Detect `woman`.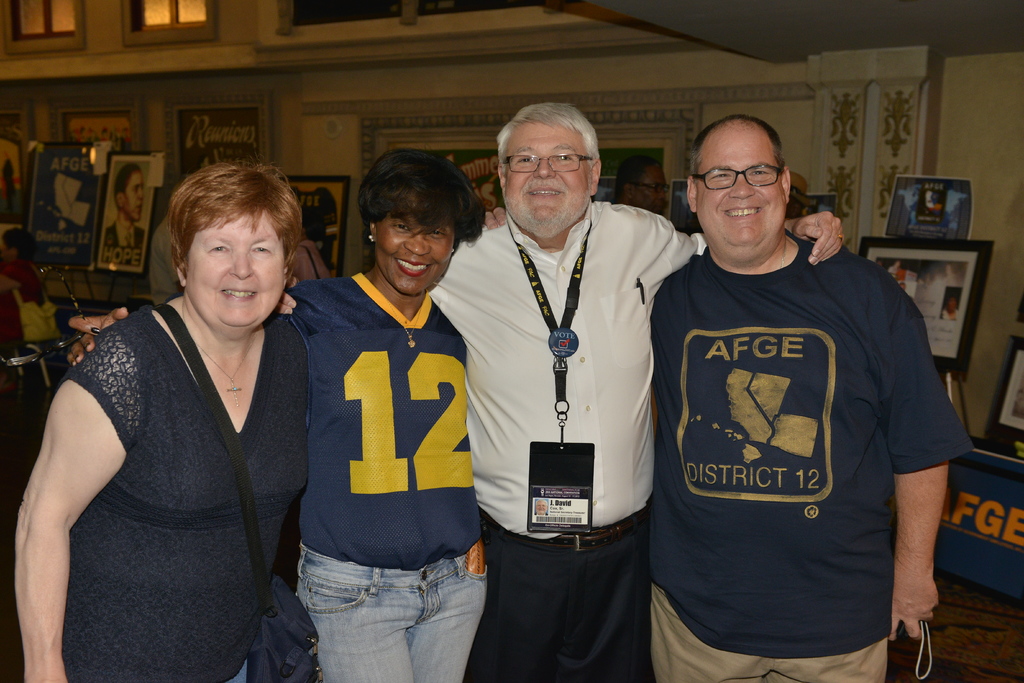
Detected at {"left": 6, "top": 167, "right": 319, "bottom": 682}.
